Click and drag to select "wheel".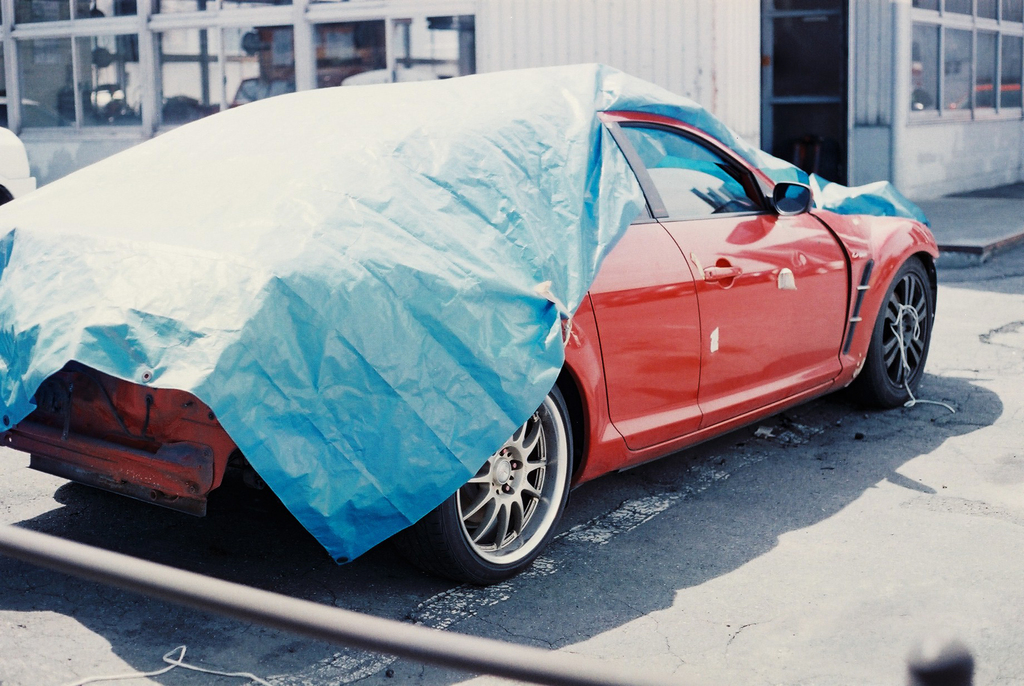
Selection: 866/257/939/409.
